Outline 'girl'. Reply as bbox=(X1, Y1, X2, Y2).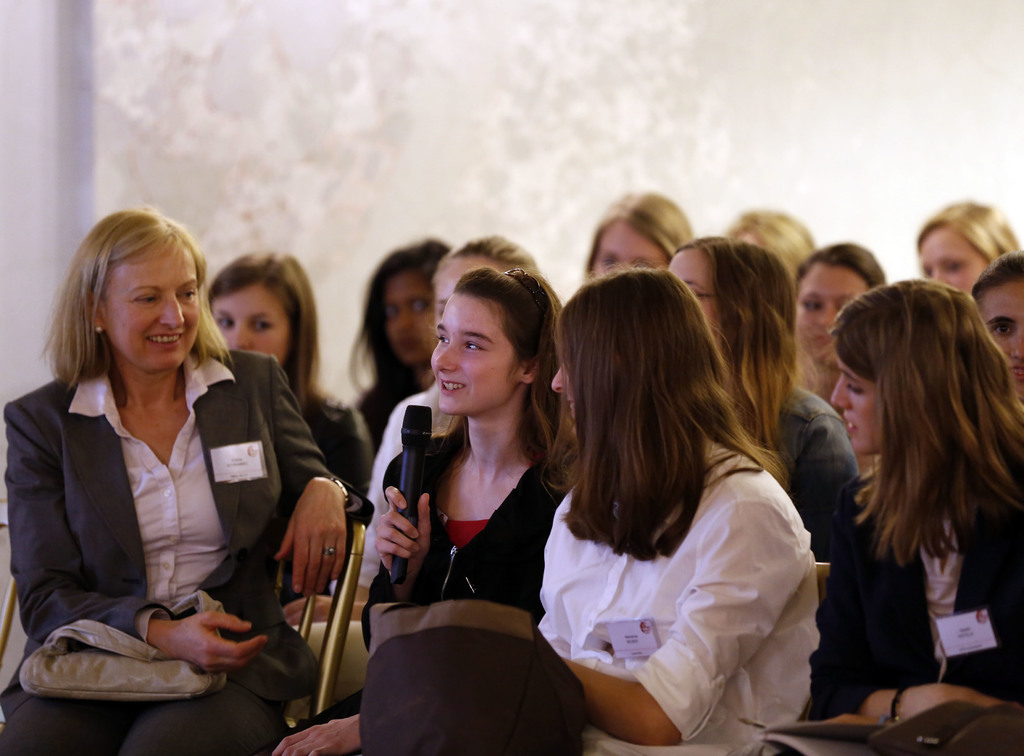
bbox=(840, 277, 1017, 731).
